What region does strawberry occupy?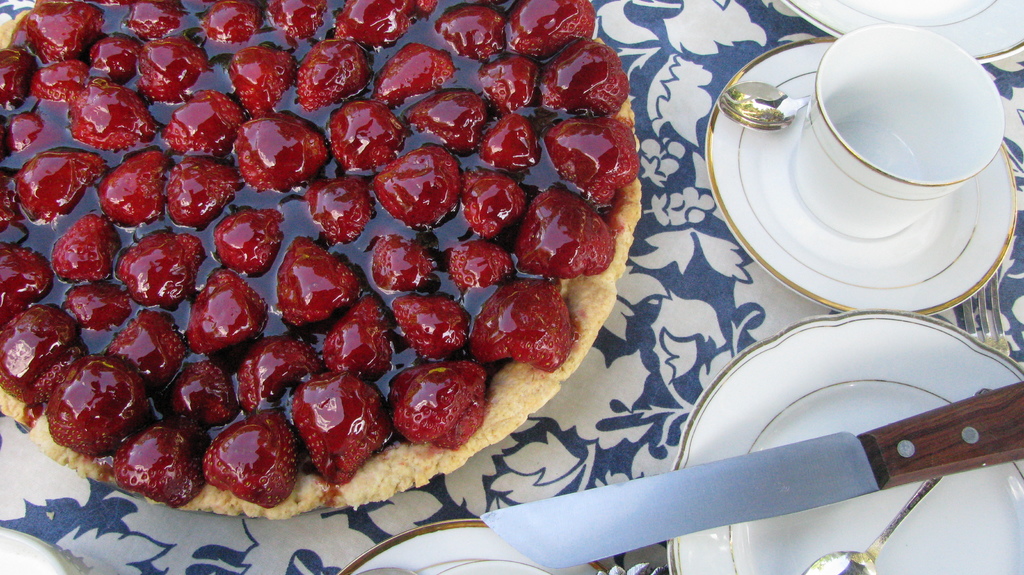
select_region(369, 232, 434, 290).
